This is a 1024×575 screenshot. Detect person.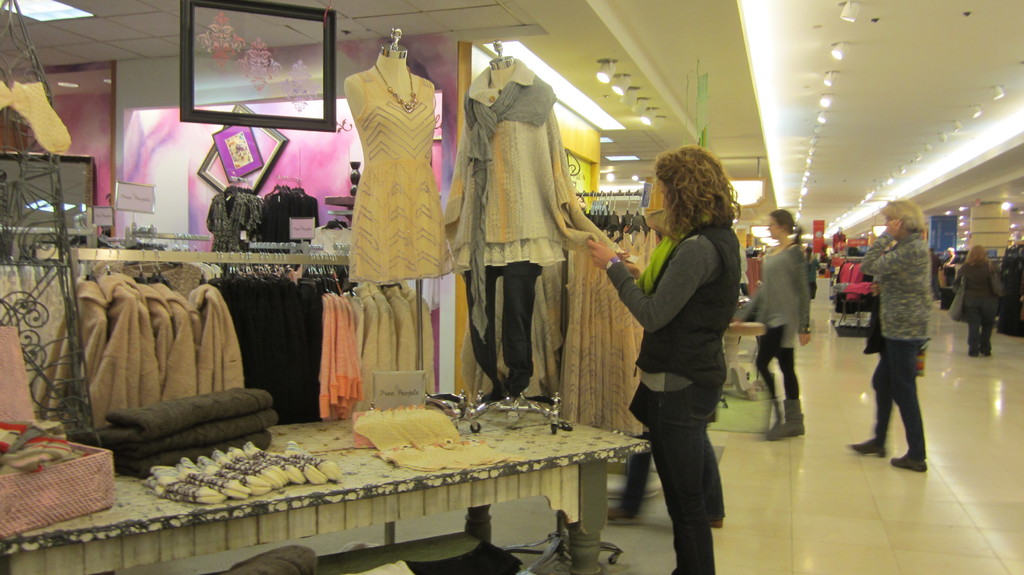
select_region(735, 197, 810, 441).
